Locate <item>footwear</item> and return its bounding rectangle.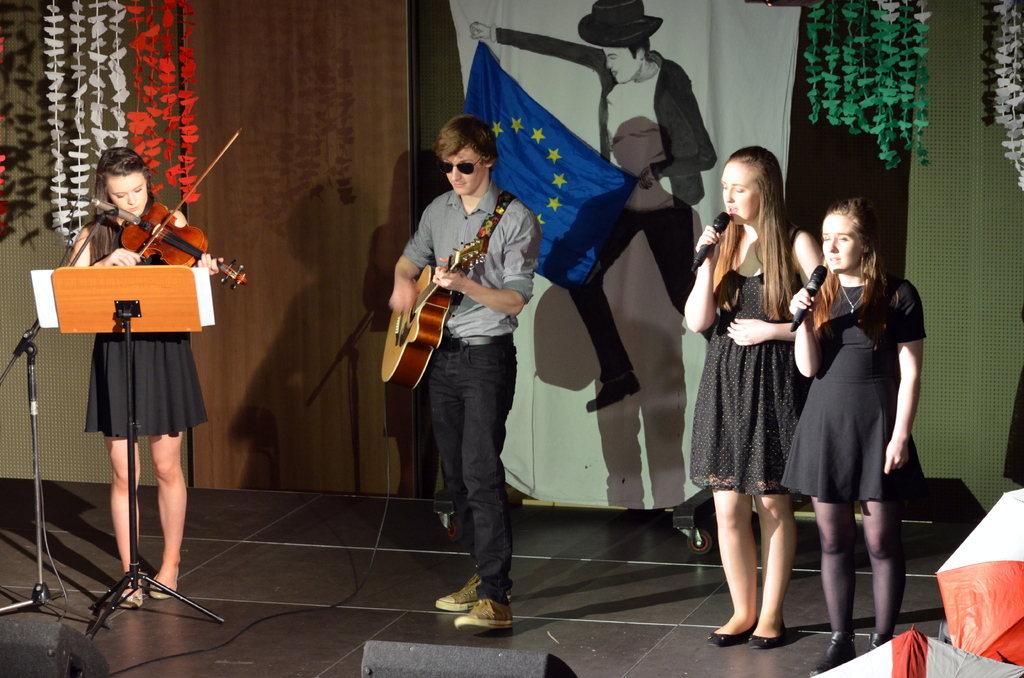
pyautogui.locateOnScreen(436, 579, 516, 616).
